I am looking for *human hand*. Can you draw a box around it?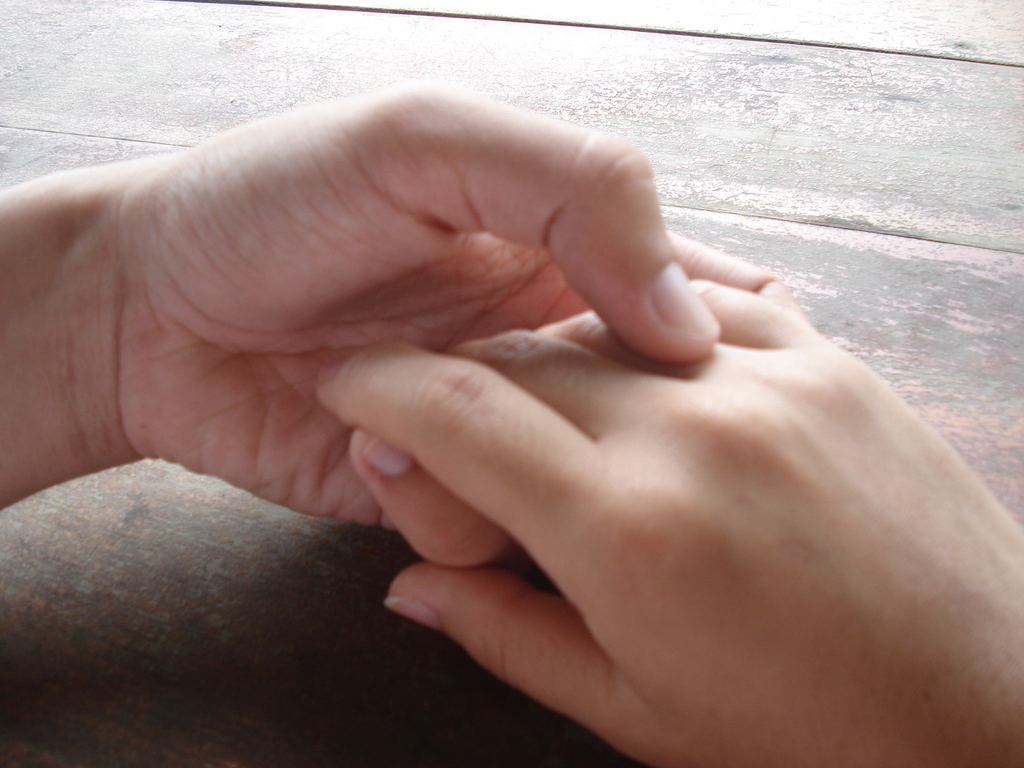
Sure, the bounding box is {"x1": 110, "y1": 76, "x2": 820, "y2": 538}.
